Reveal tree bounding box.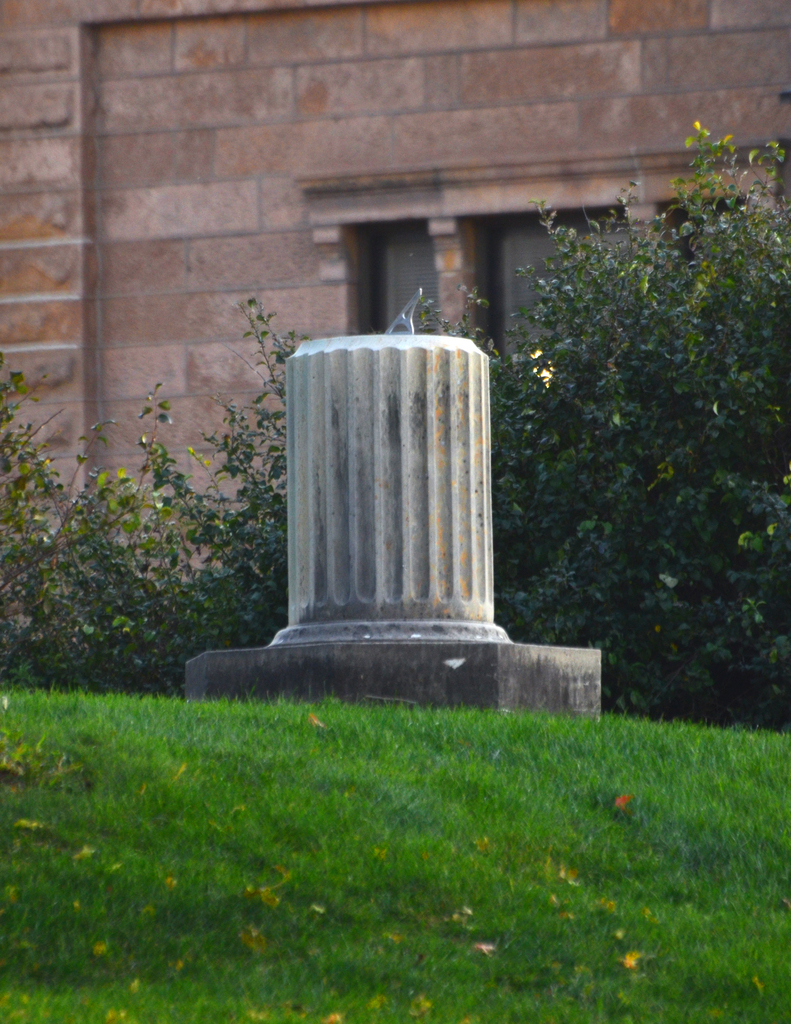
Revealed: Rect(0, 116, 790, 724).
